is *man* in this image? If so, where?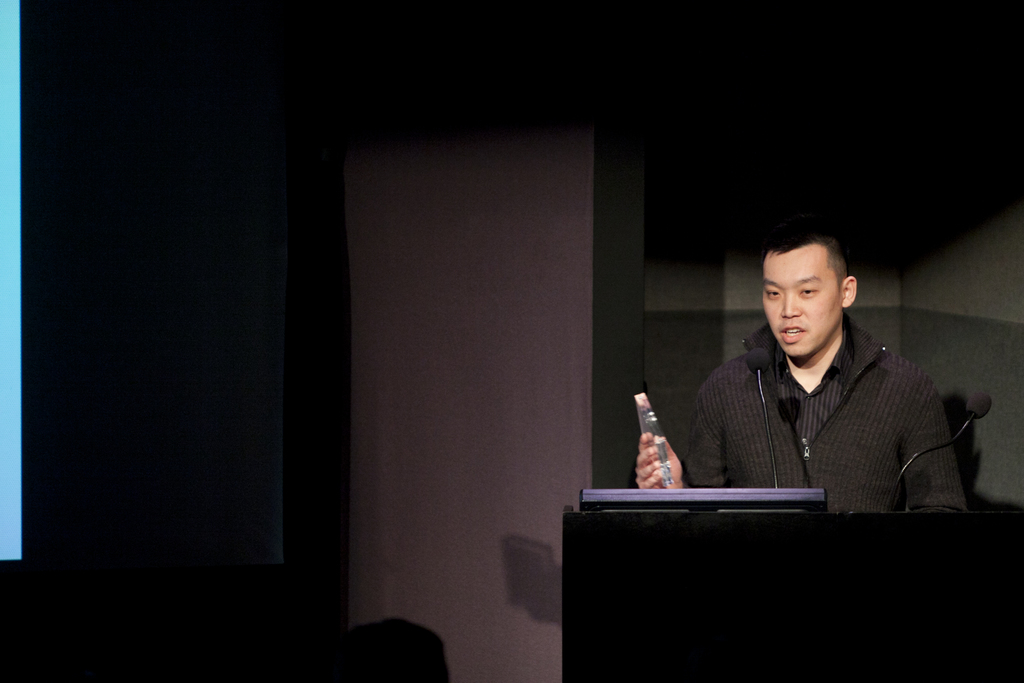
Yes, at [633,258,997,557].
